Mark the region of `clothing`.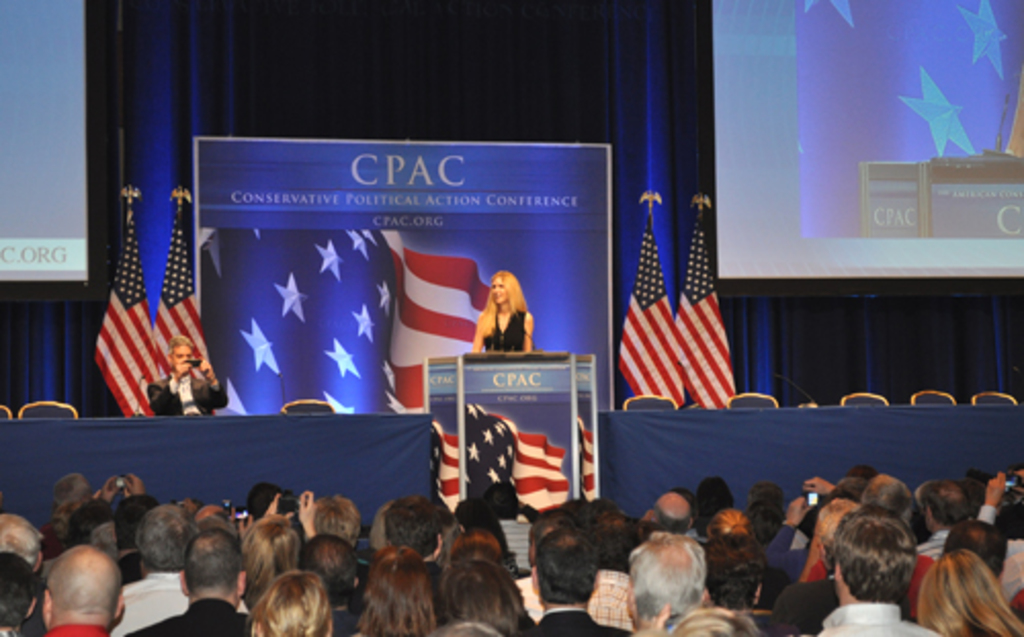
Region: detection(150, 377, 223, 416).
